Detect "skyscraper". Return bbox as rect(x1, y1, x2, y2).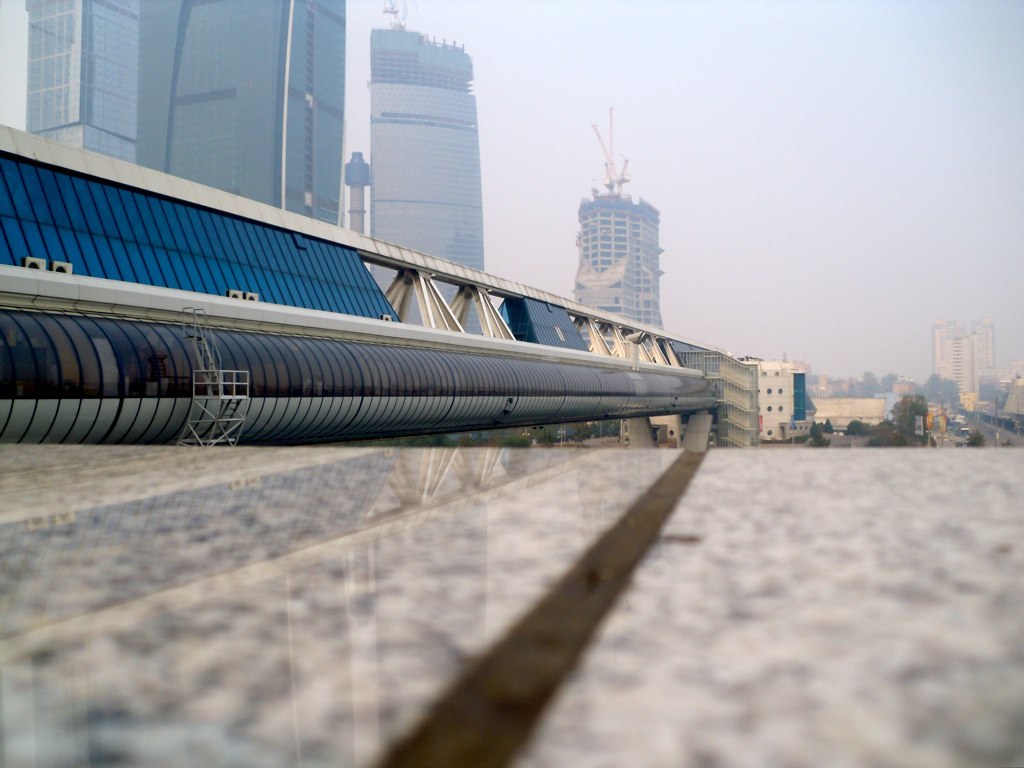
rect(915, 314, 1001, 410).
